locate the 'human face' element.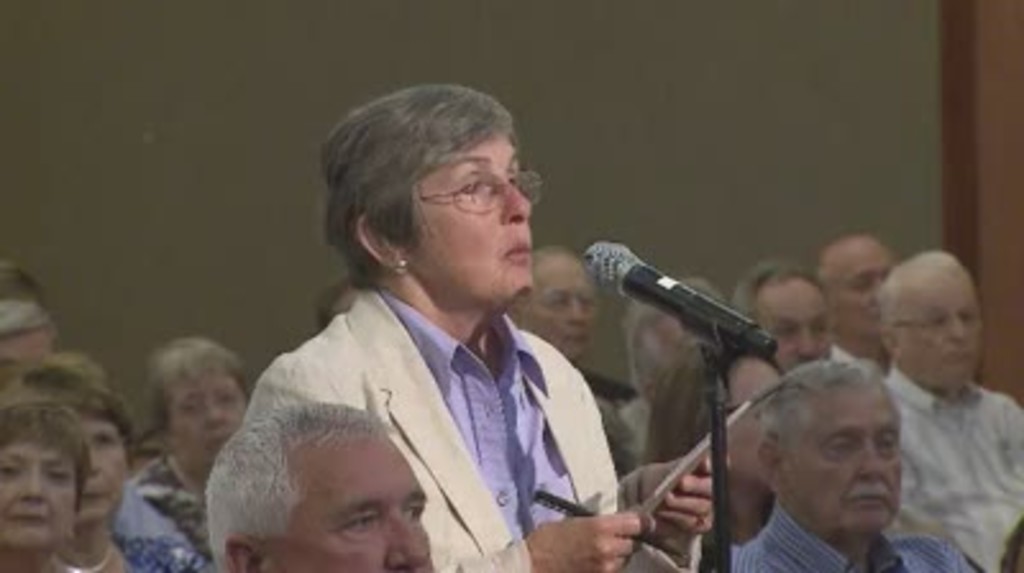
Element bbox: 832:240:896:338.
